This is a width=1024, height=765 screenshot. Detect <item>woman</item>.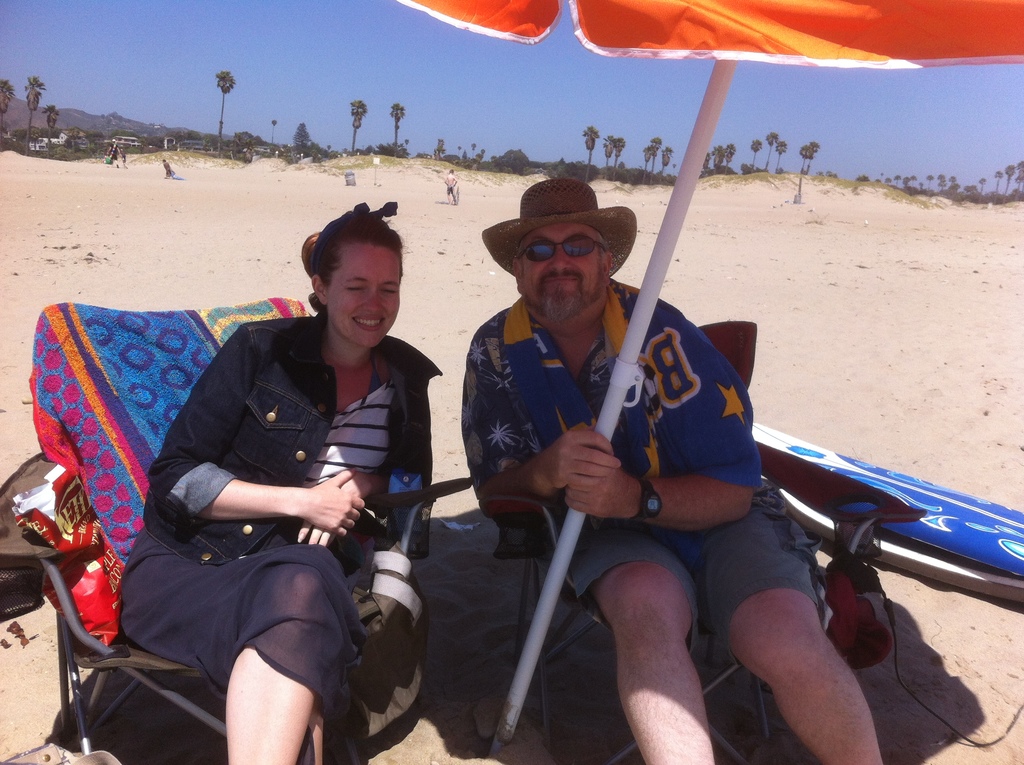
region(86, 211, 454, 745).
